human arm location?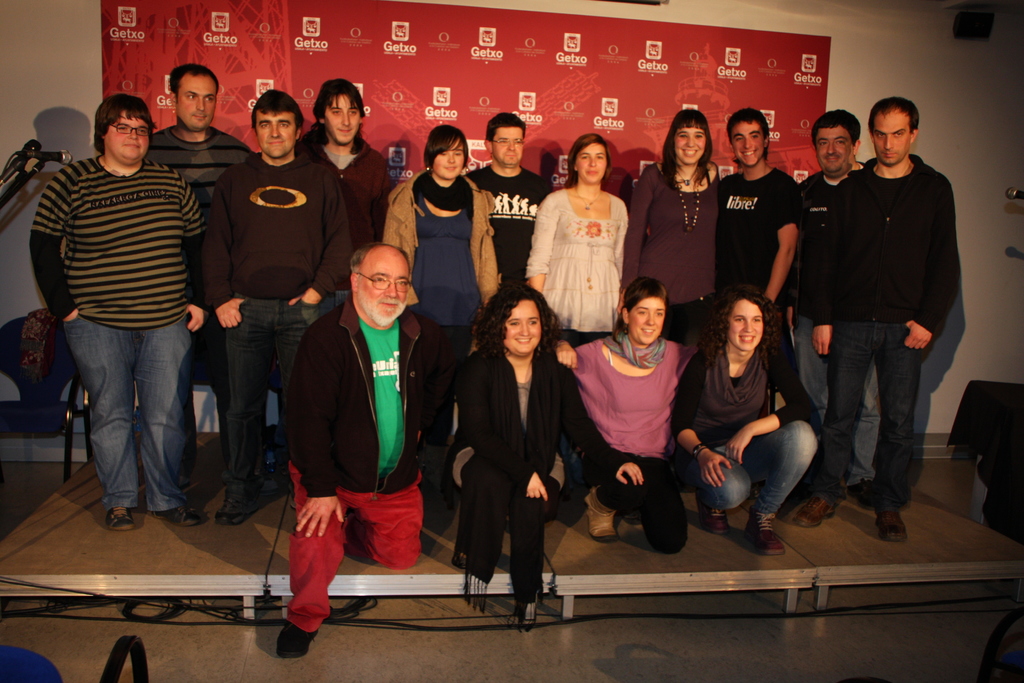
box=[810, 181, 844, 355]
